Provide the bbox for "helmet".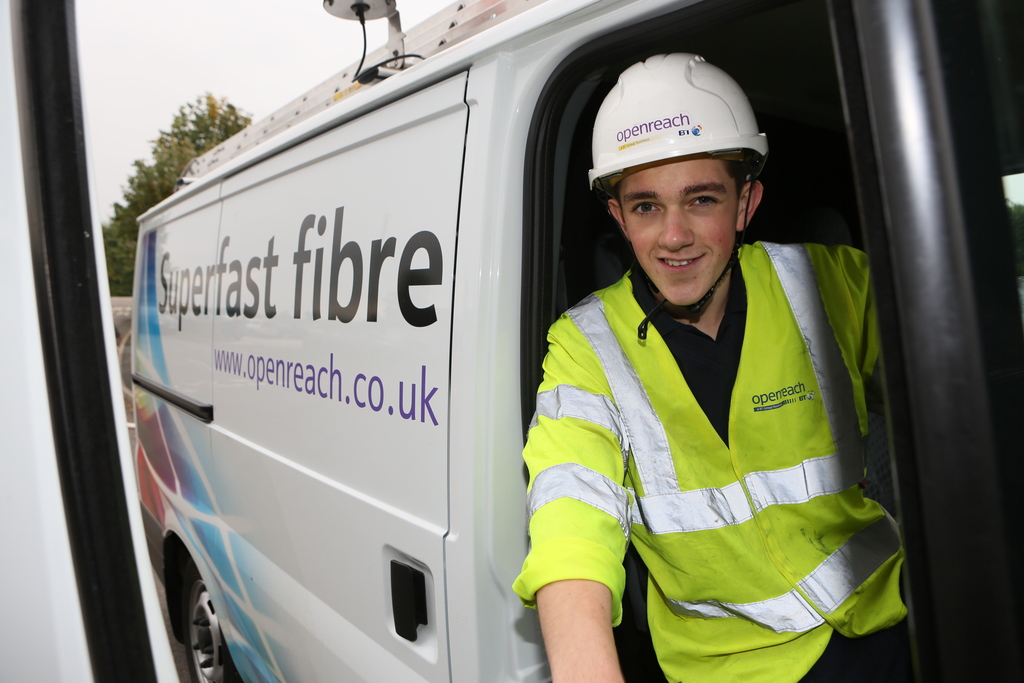
rect(583, 48, 772, 310).
